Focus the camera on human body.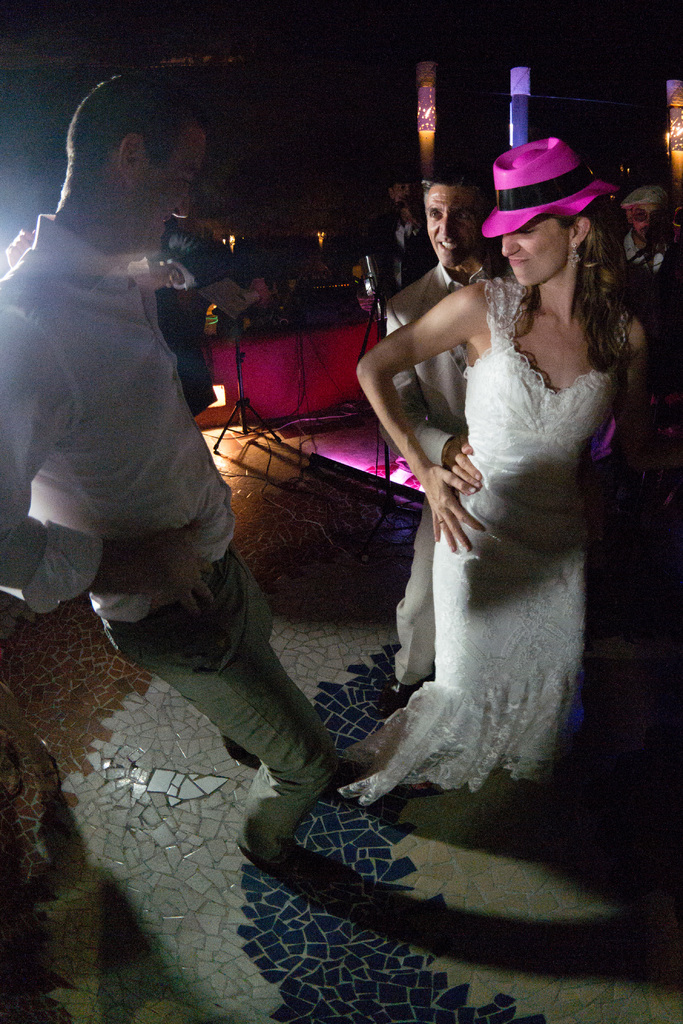
Focus region: detection(385, 260, 496, 706).
